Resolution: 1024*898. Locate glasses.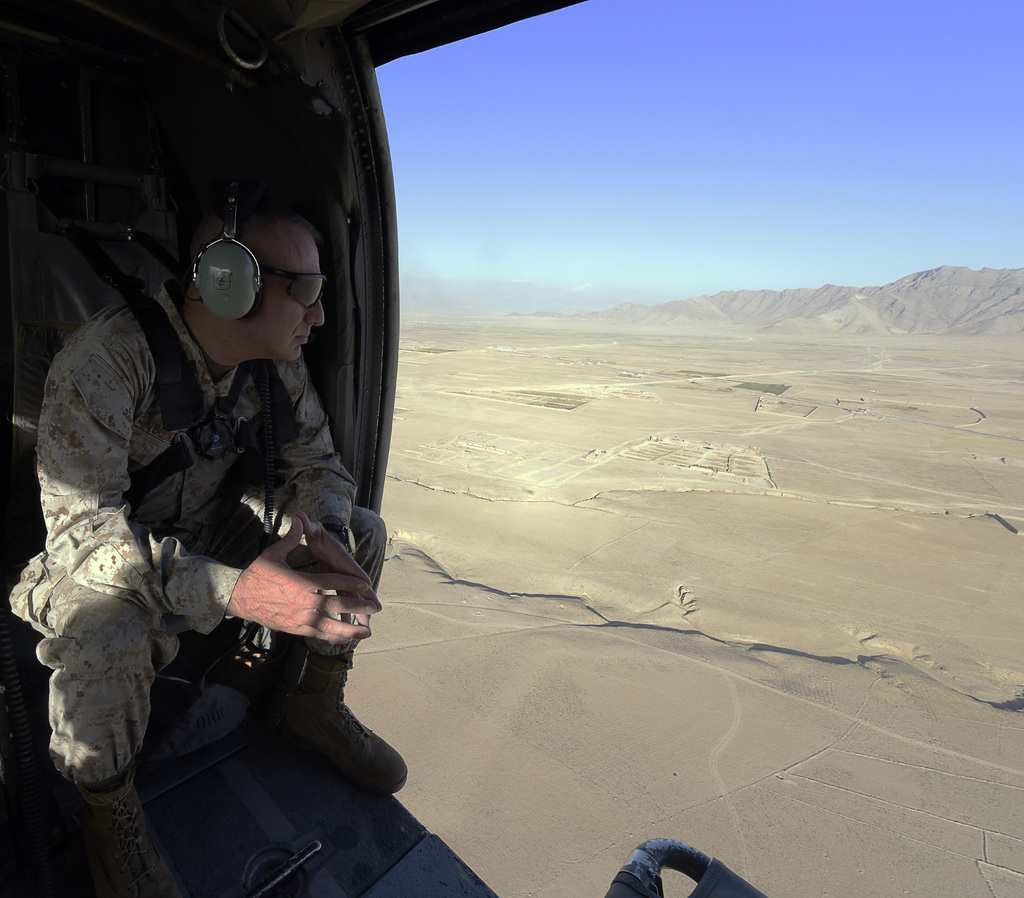
265, 270, 329, 310.
